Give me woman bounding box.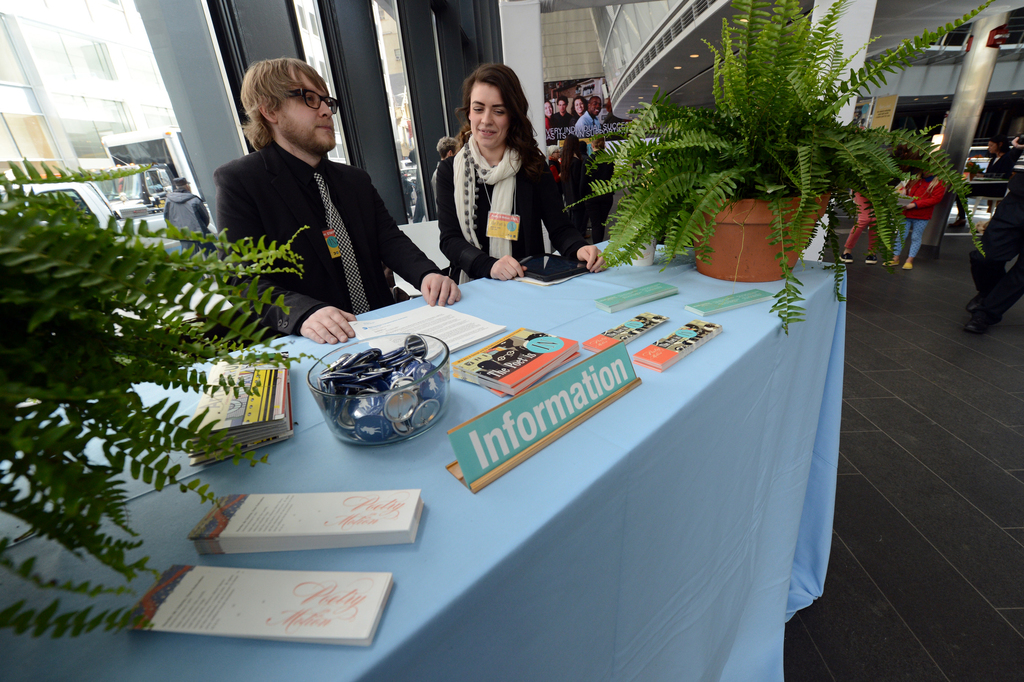
bbox=(895, 151, 949, 276).
